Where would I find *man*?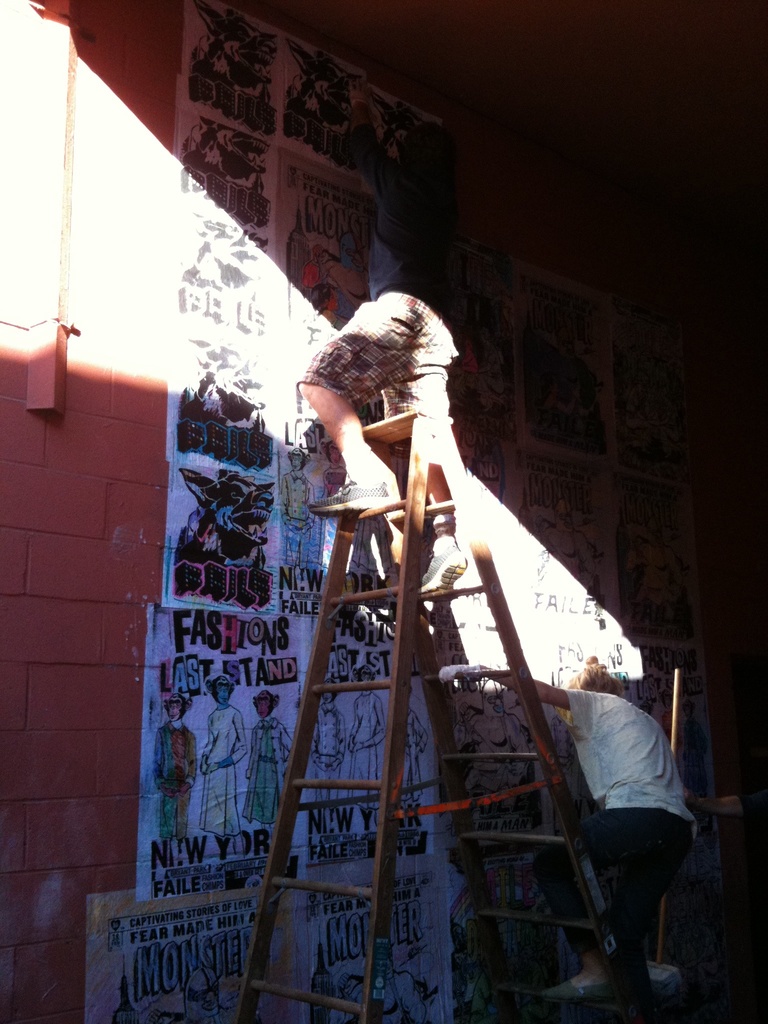
At <bbox>439, 660, 694, 1023</bbox>.
